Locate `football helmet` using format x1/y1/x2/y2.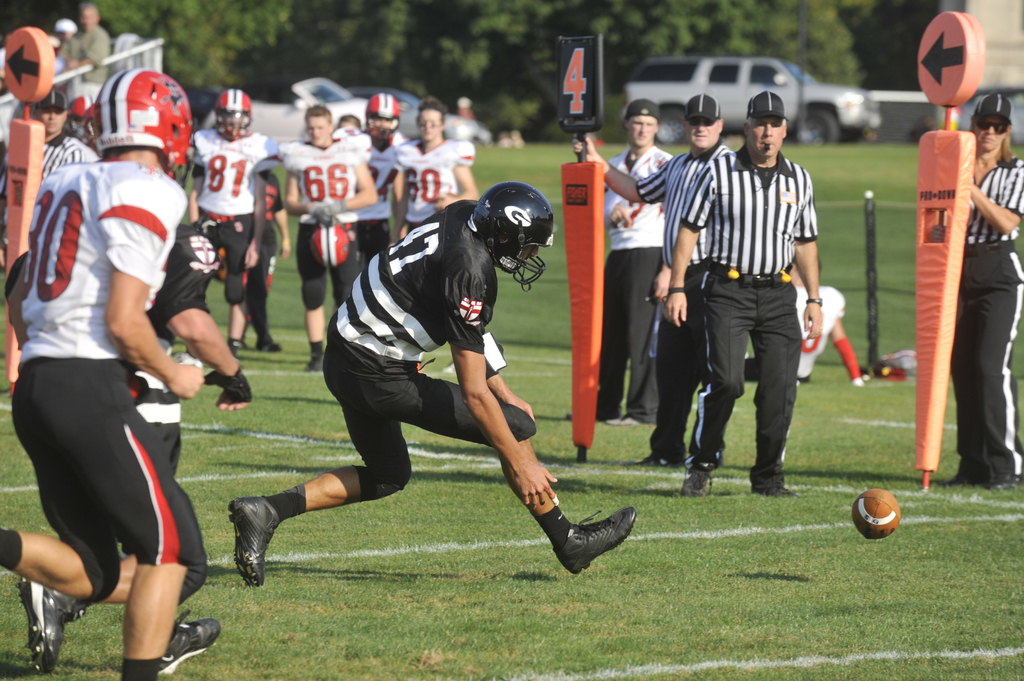
70/97/99/132.
